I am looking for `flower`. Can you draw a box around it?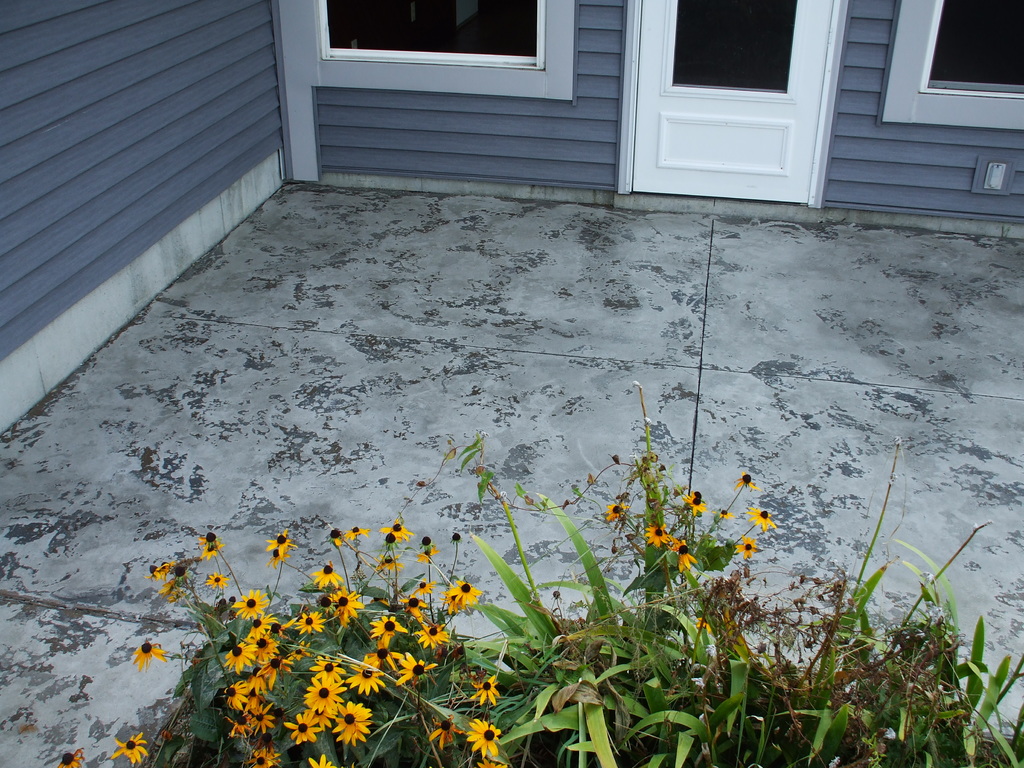
Sure, the bounding box is detection(280, 709, 324, 745).
